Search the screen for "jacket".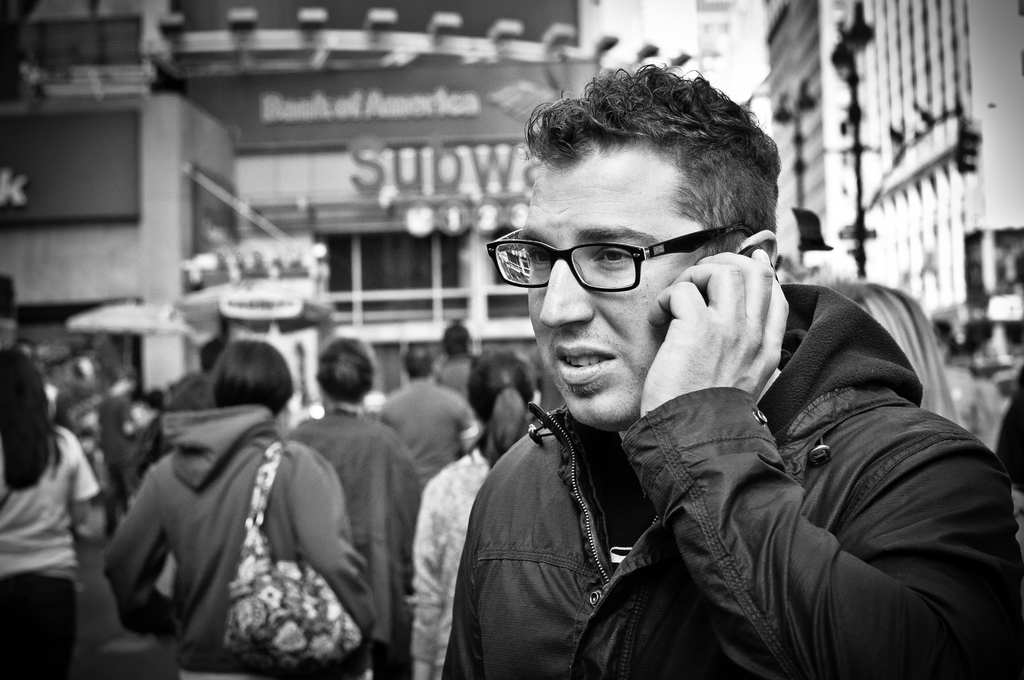
Found at BBox(438, 238, 972, 679).
